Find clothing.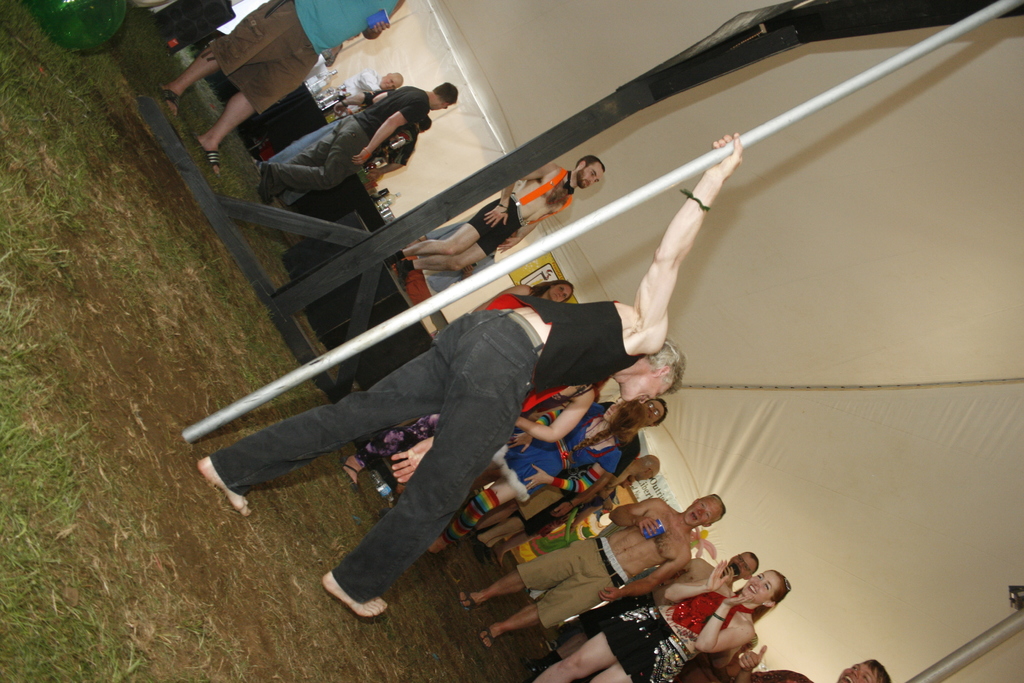
<region>261, 83, 425, 194</region>.
